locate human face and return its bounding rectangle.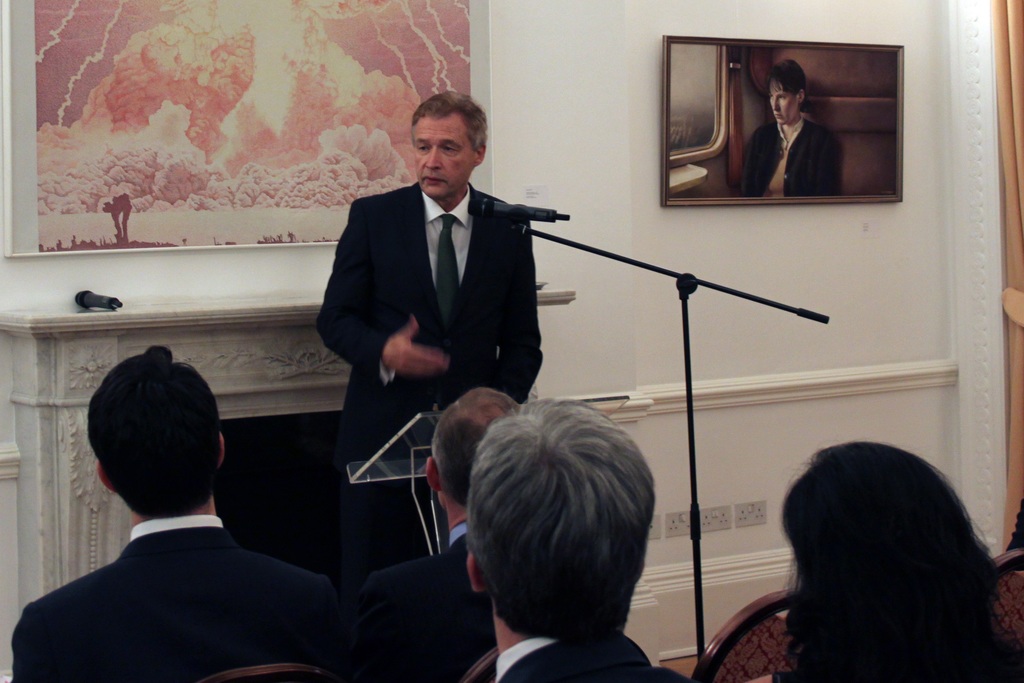
locate(411, 113, 479, 204).
